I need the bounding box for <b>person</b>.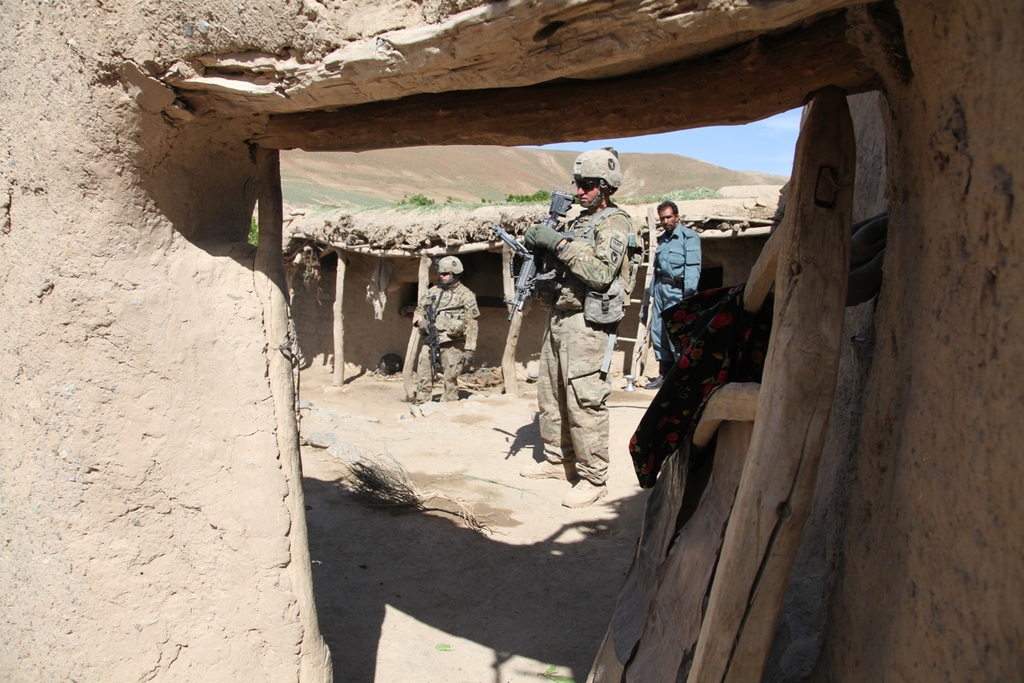
Here it is: bbox=[638, 198, 703, 396].
